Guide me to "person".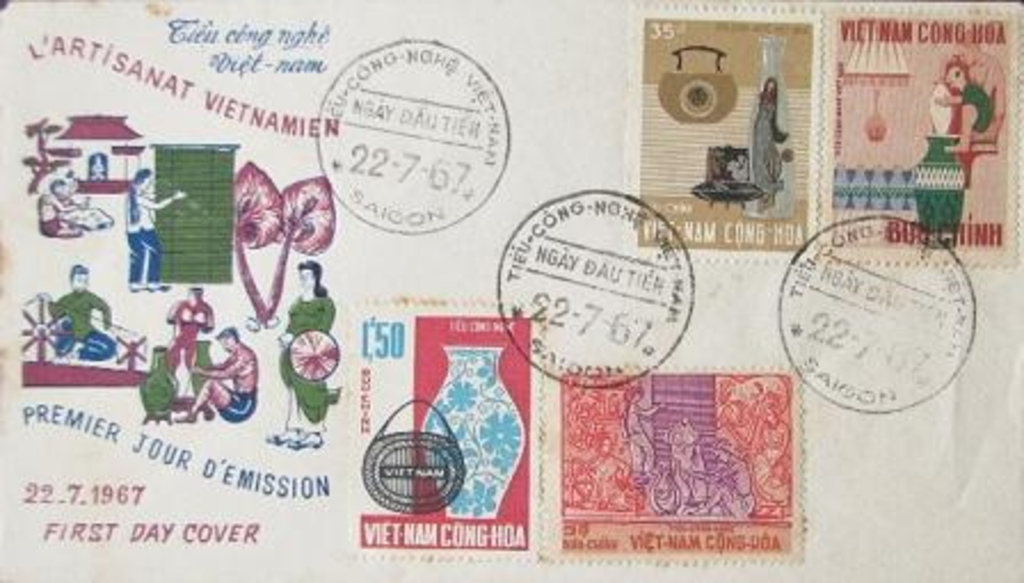
Guidance: detection(160, 286, 215, 409).
